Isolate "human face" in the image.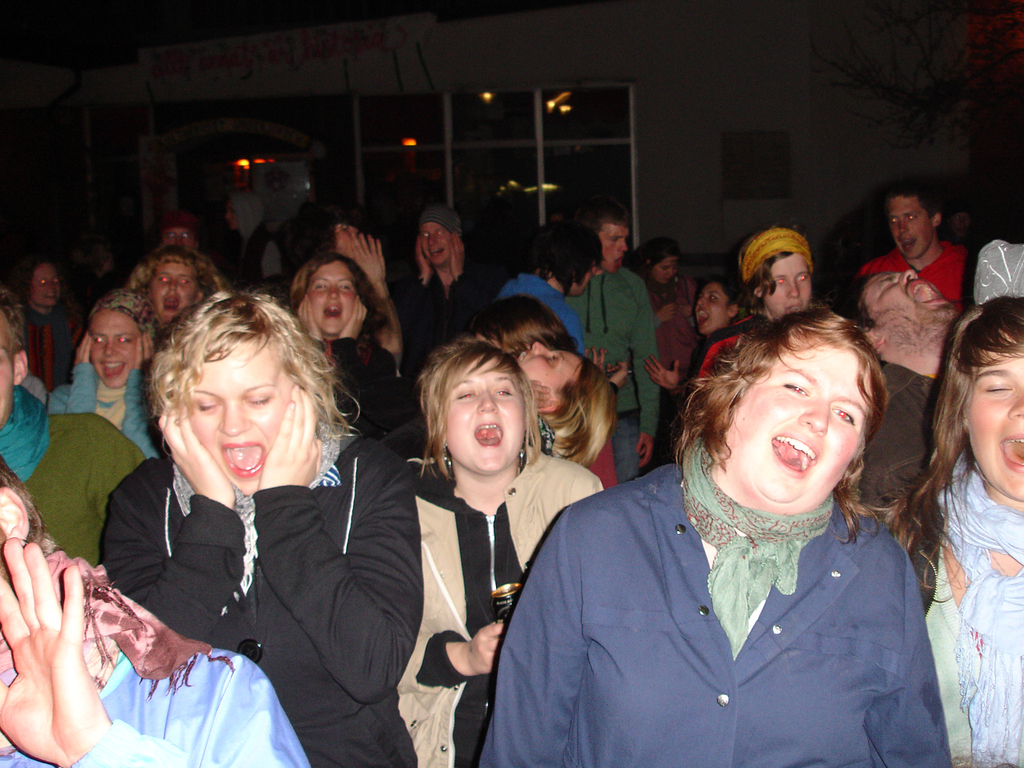
Isolated region: (442,357,527,476).
